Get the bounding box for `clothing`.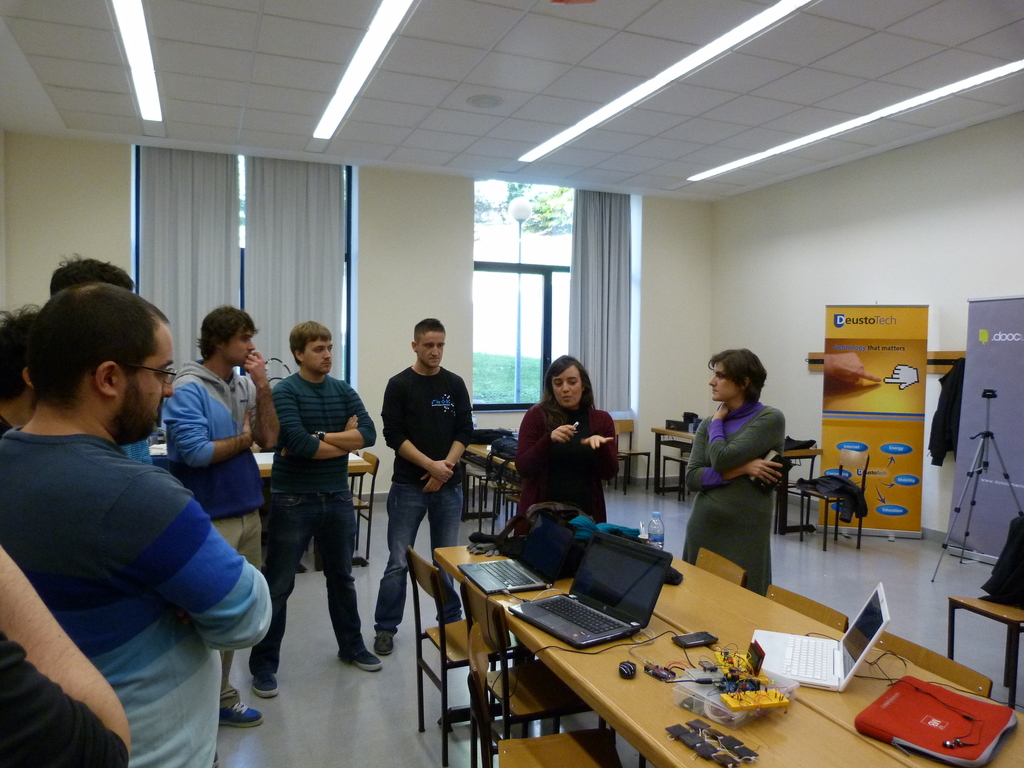
Rect(0, 423, 275, 767).
